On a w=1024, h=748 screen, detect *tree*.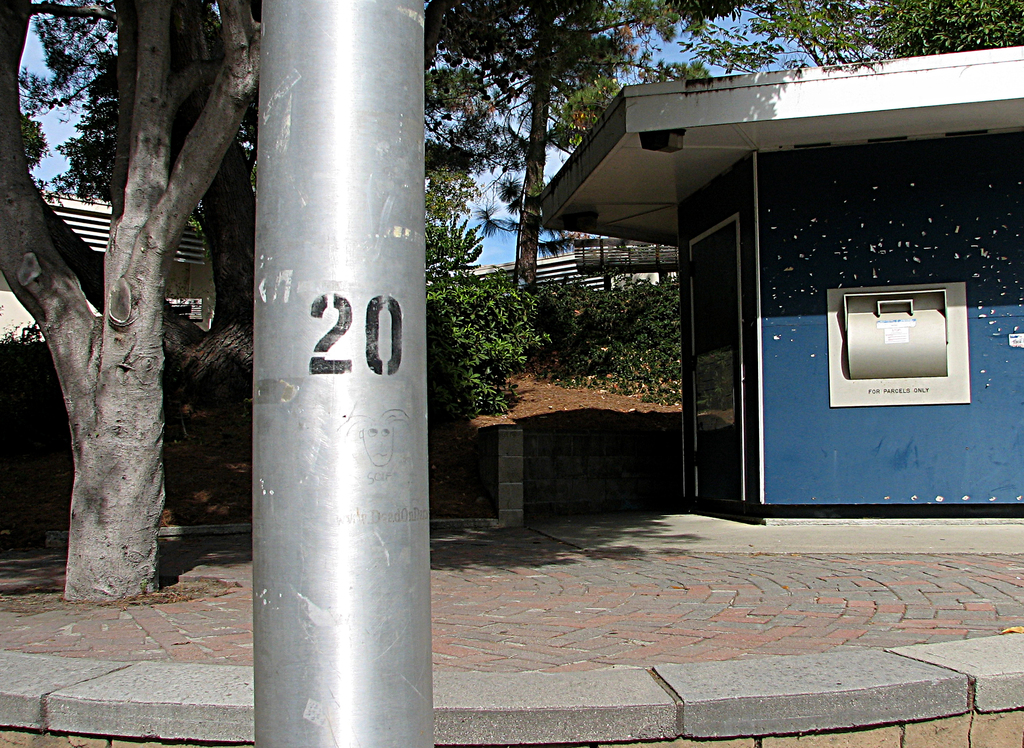
l=424, t=0, r=737, b=526.
